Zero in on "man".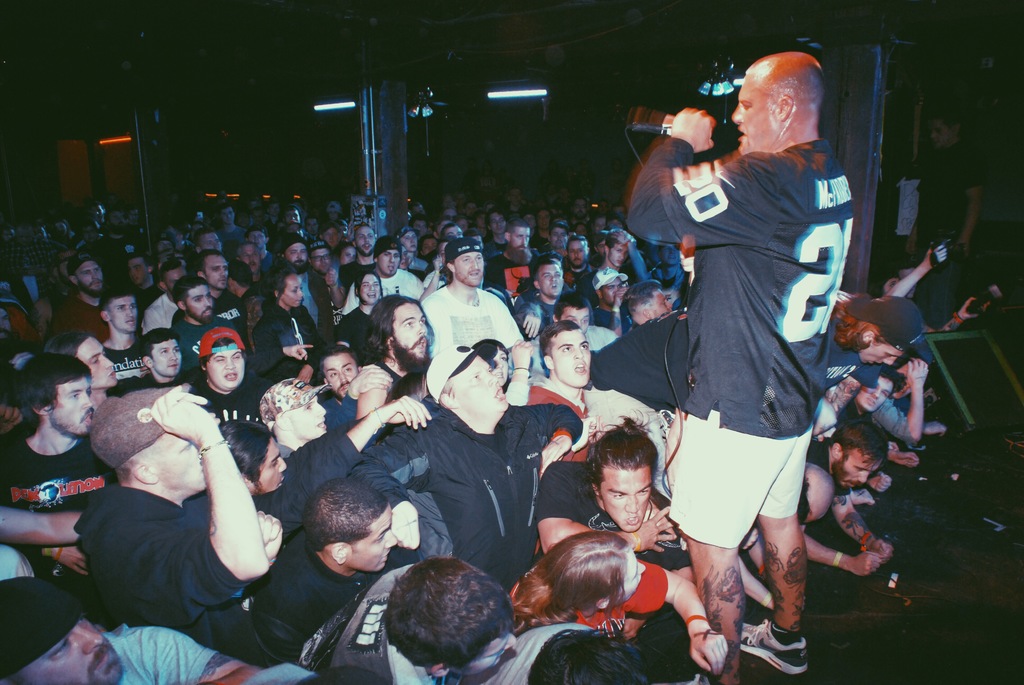
Zeroed in: <bbox>595, 57, 868, 679</bbox>.
